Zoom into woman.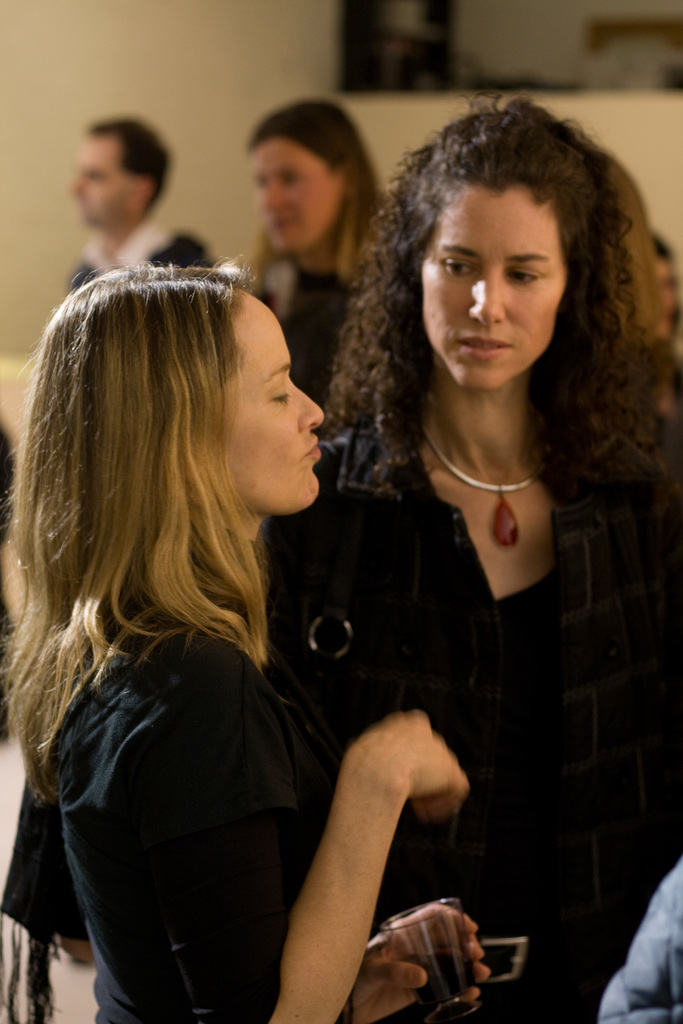
Zoom target: locate(227, 92, 389, 395).
